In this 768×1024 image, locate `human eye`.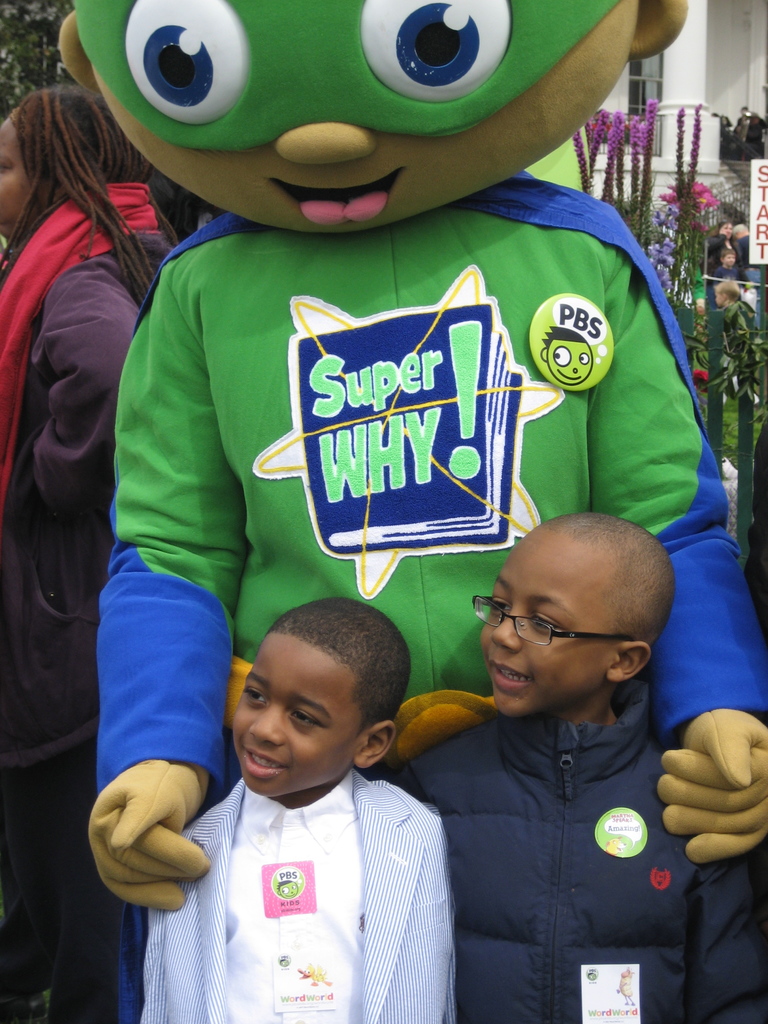
Bounding box: [484,595,513,614].
